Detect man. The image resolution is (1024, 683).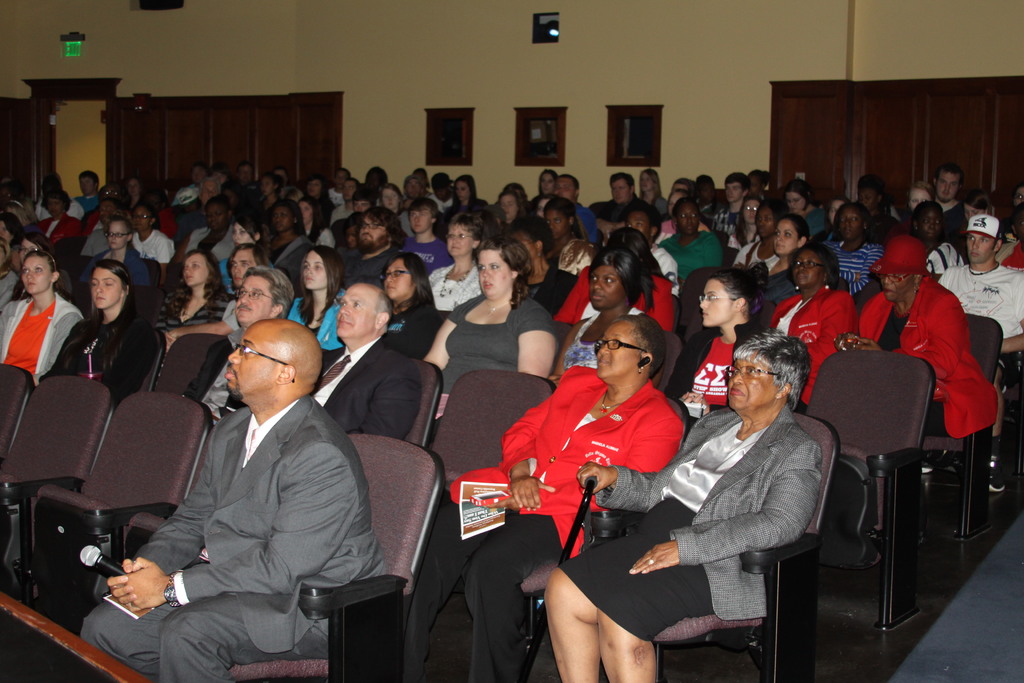
detection(596, 173, 650, 212).
